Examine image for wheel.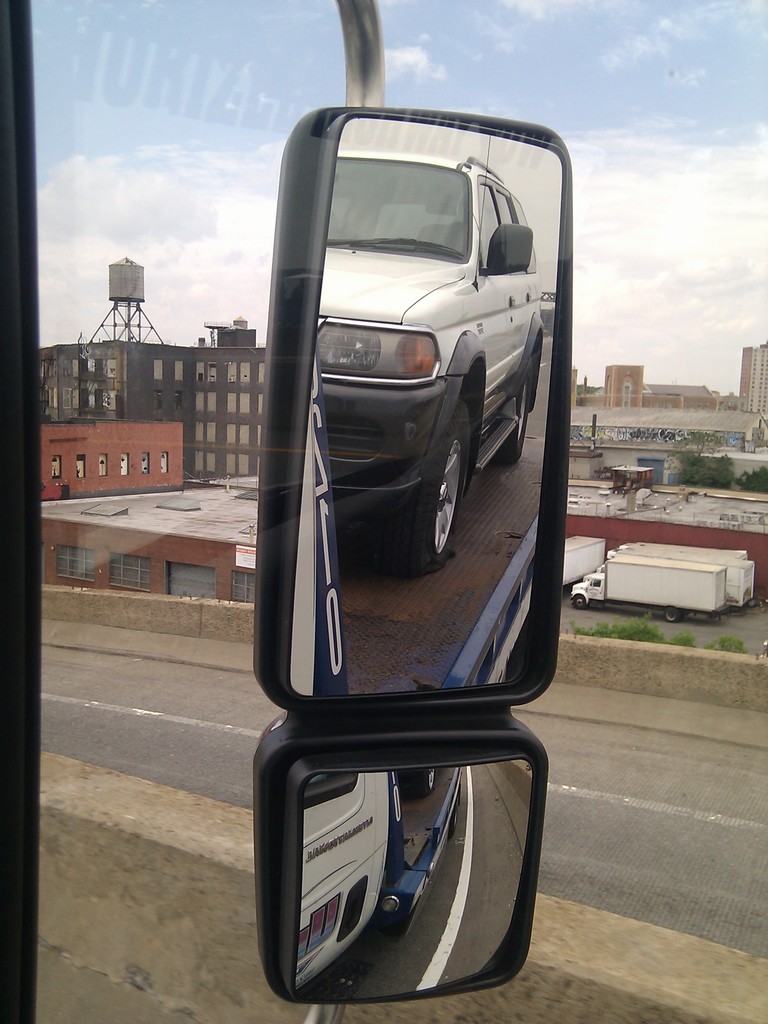
Examination result: box(574, 593, 581, 607).
